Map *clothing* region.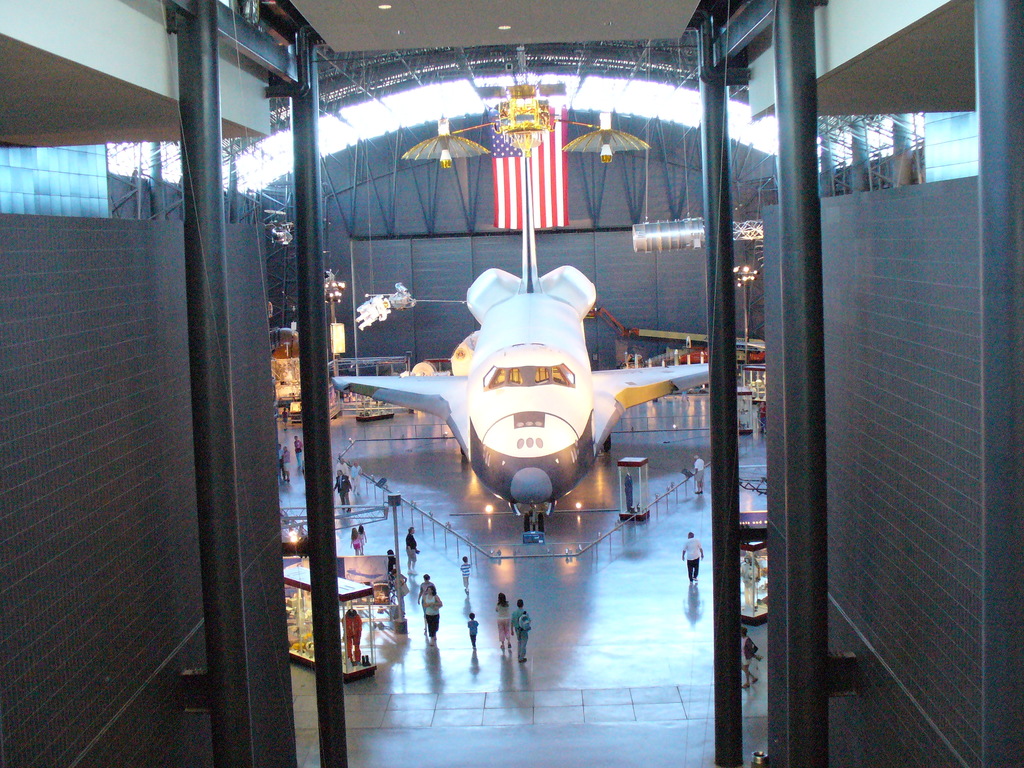
Mapped to x1=334 y1=476 x2=349 y2=500.
